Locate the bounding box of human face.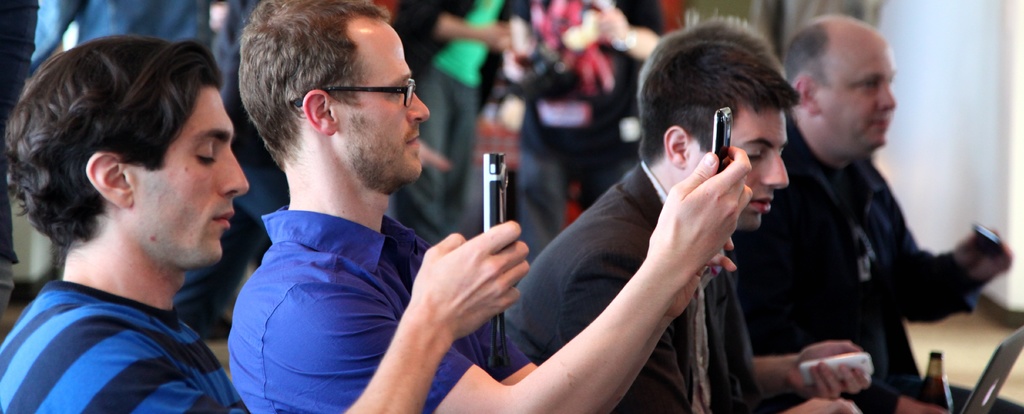
Bounding box: BBox(815, 30, 899, 147).
